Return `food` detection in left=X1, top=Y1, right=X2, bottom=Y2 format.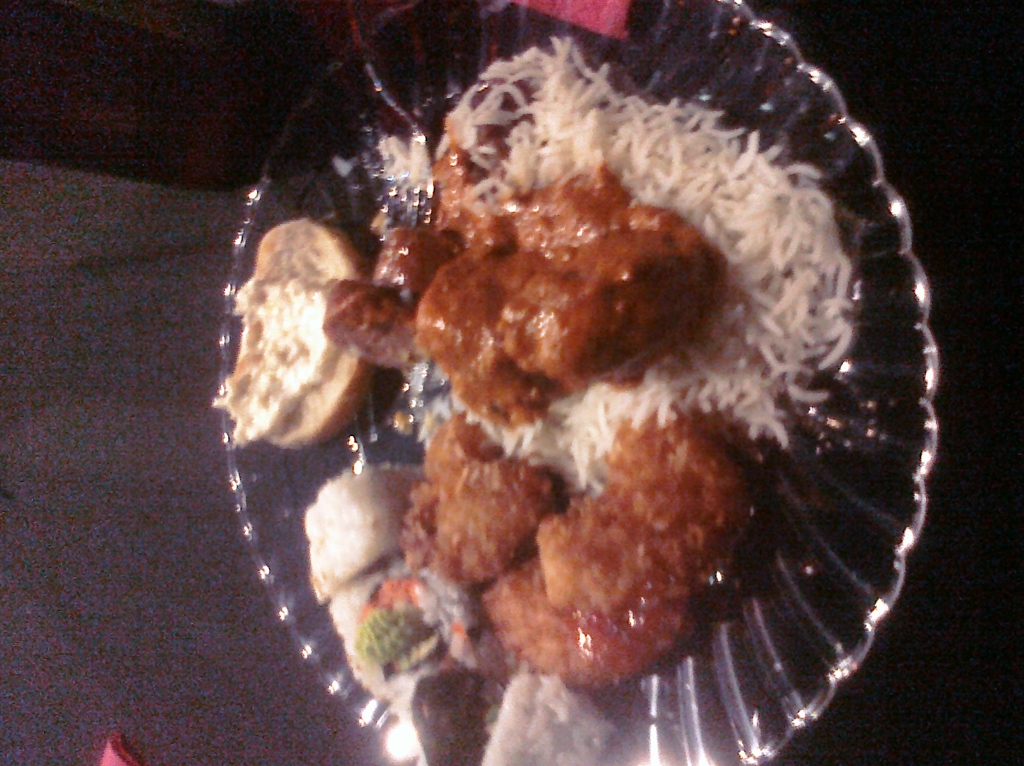
left=483, top=674, right=617, bottom=765.
